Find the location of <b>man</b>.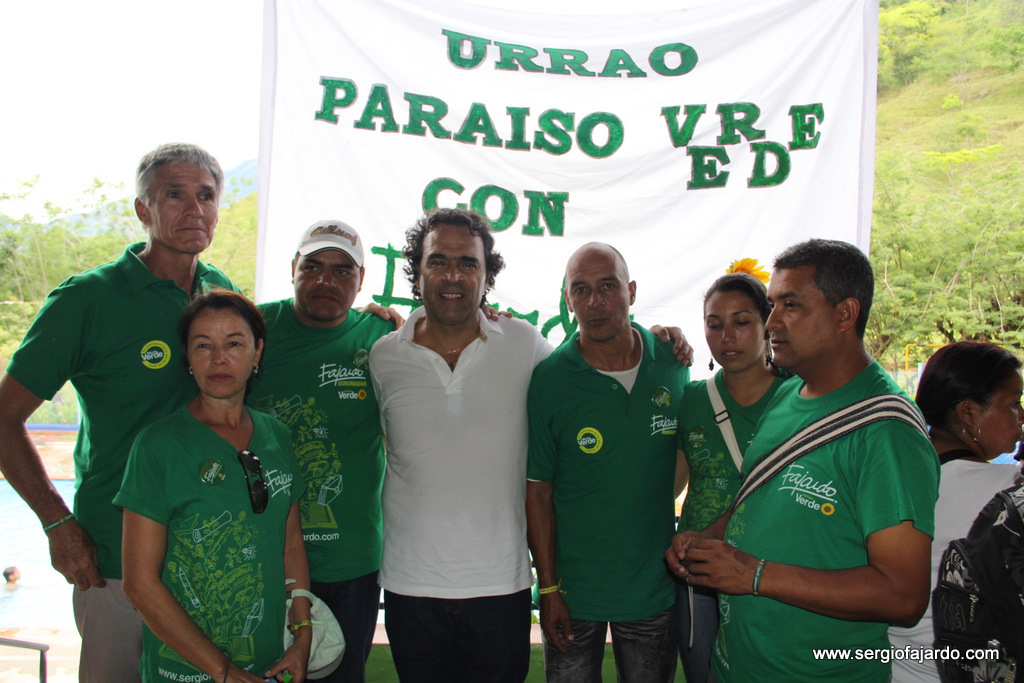
Location: rect(526, 239, 695, 682).
